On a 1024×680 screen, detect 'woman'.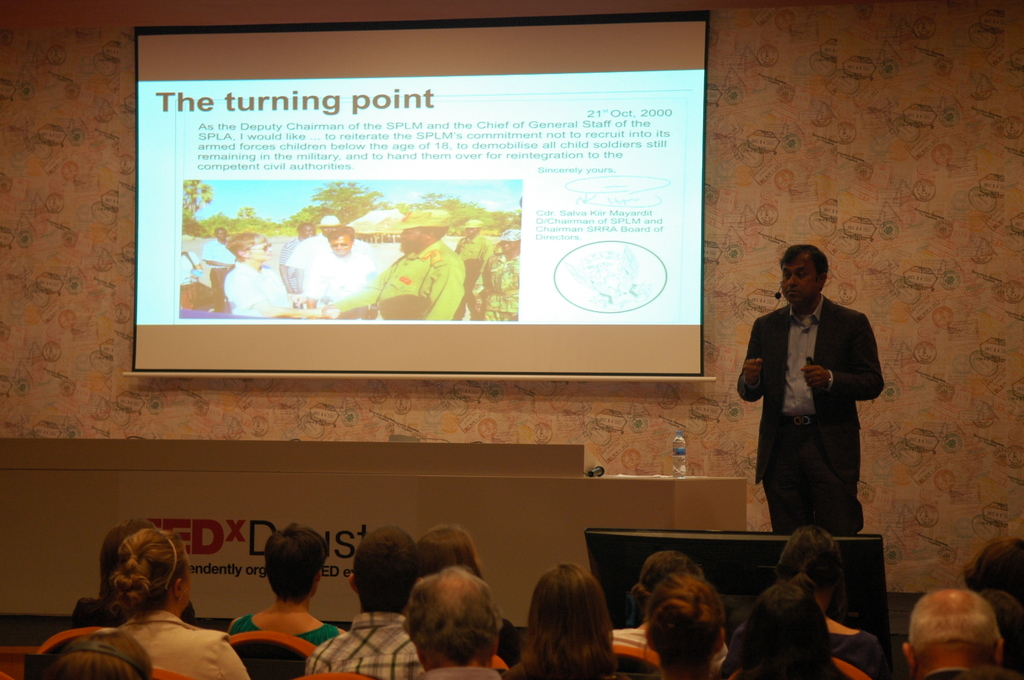
<bbox>504, 565, 638, 679</bbox>.
